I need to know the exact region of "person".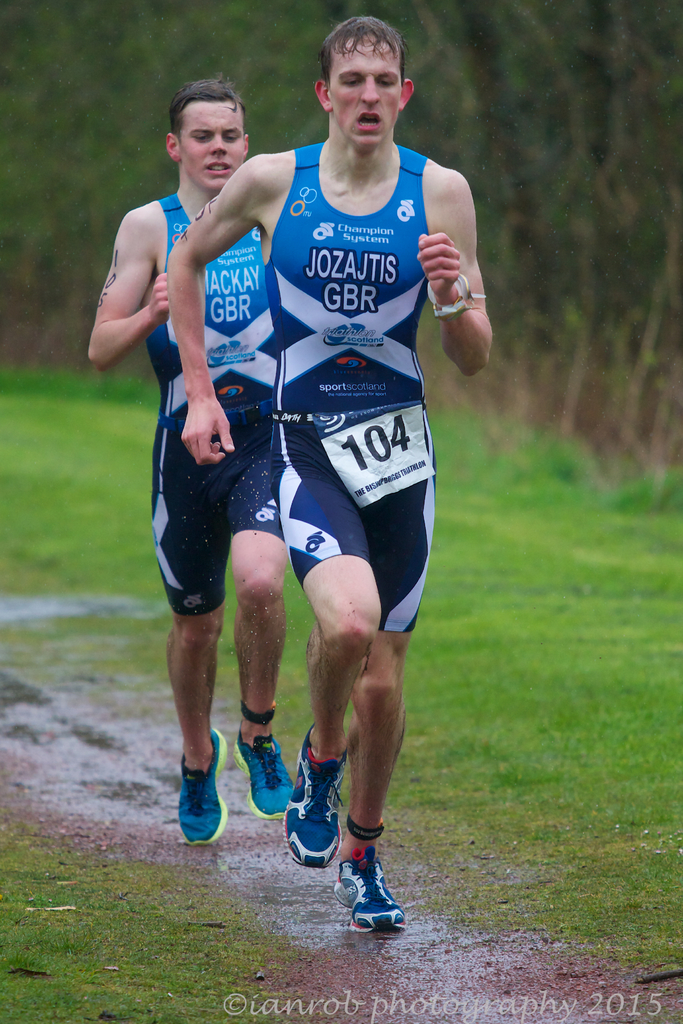
Region: [x1=85, y1=80, x2=271, y2=846].
